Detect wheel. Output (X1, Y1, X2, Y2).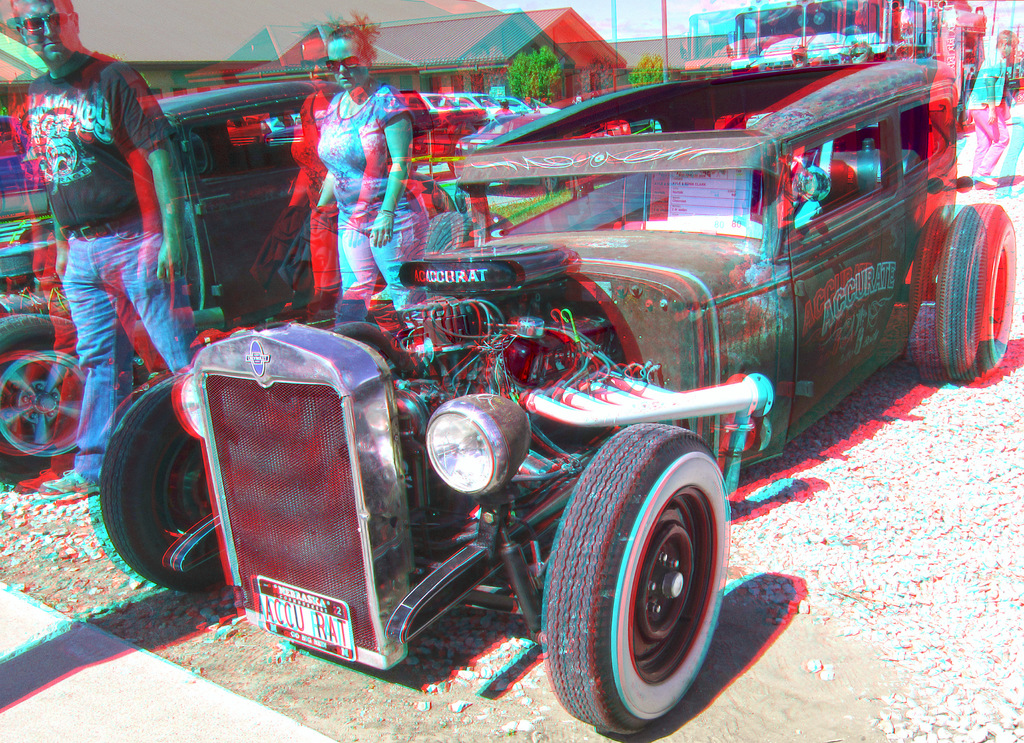
(906, 203, 1012, 380).
